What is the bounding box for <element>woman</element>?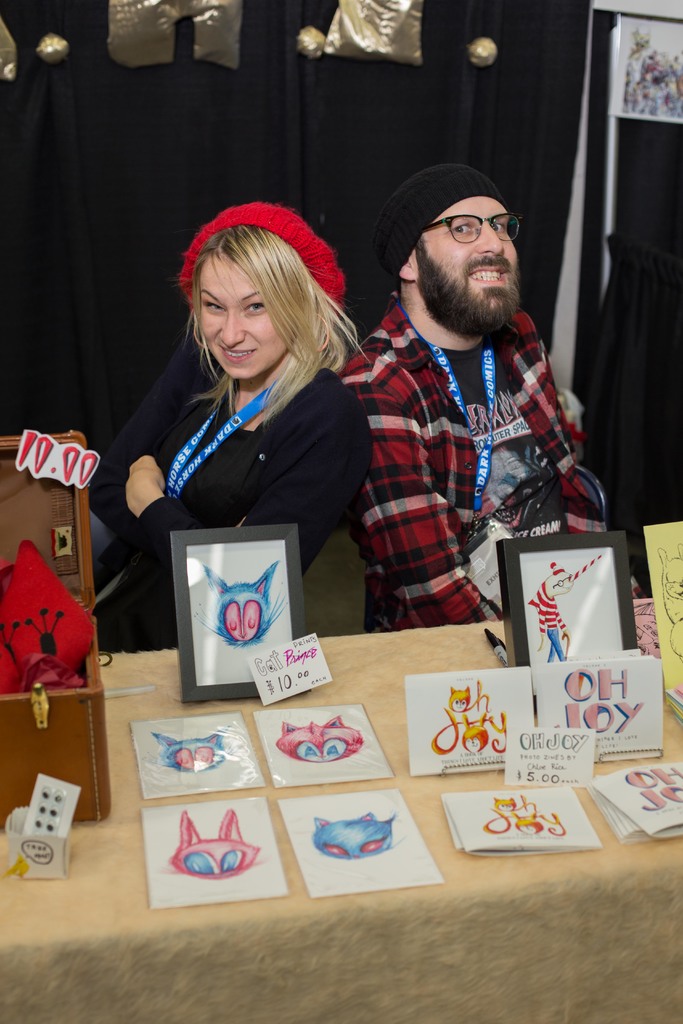
x1=108, y1=207, x2=395, y2=606.
